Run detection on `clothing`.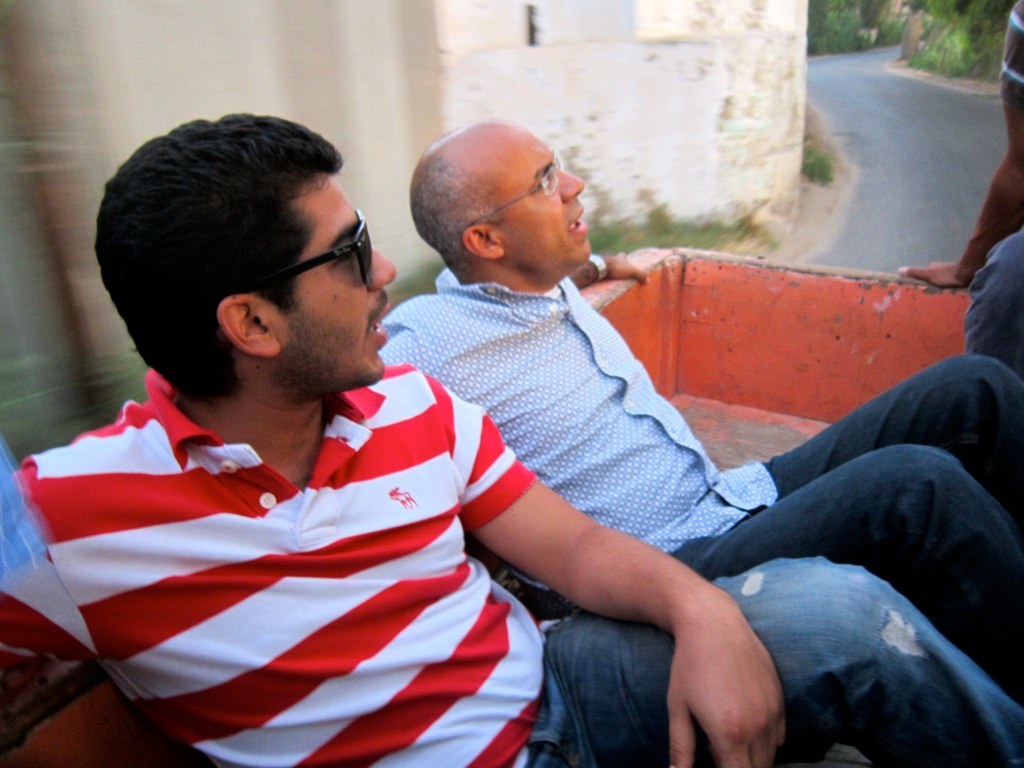
Result: 367/262/1023/706.
